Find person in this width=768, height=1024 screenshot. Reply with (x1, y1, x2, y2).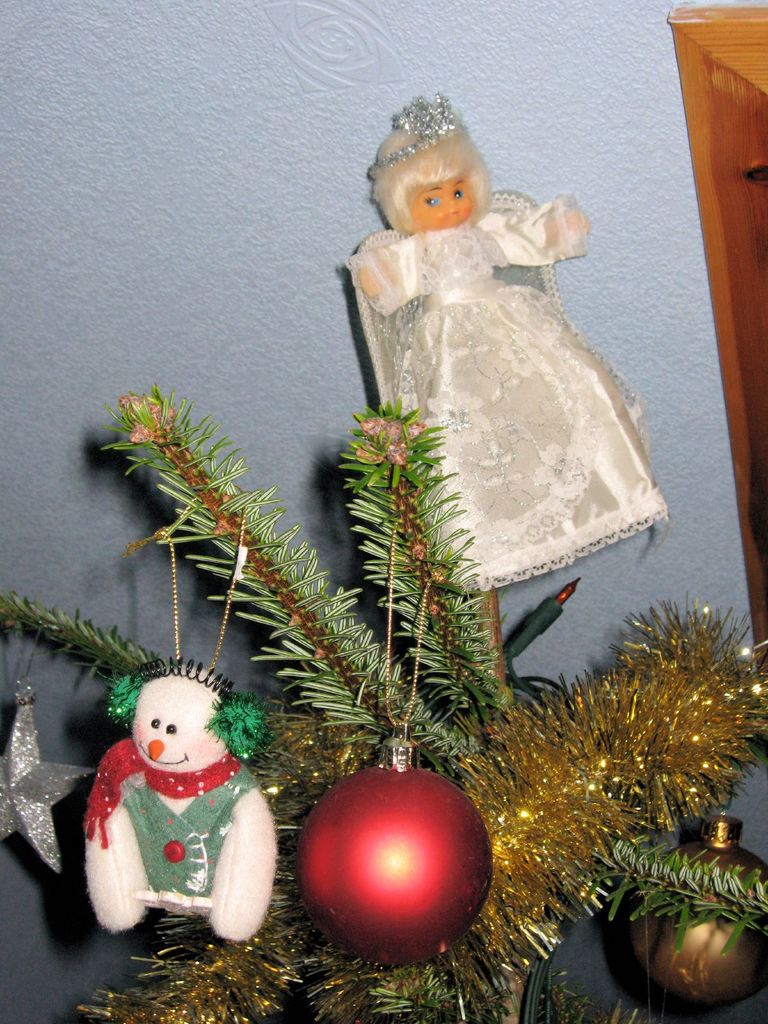
(333, 88, 673, 598).
